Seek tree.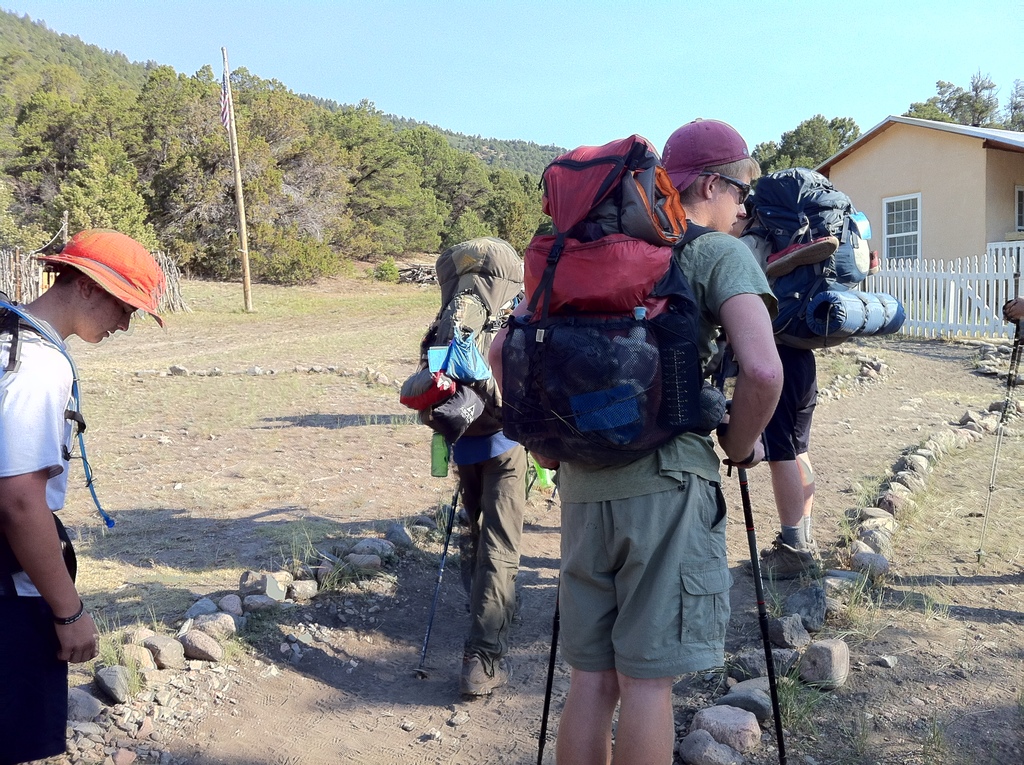
BBox(42, 154, 165, 250).
